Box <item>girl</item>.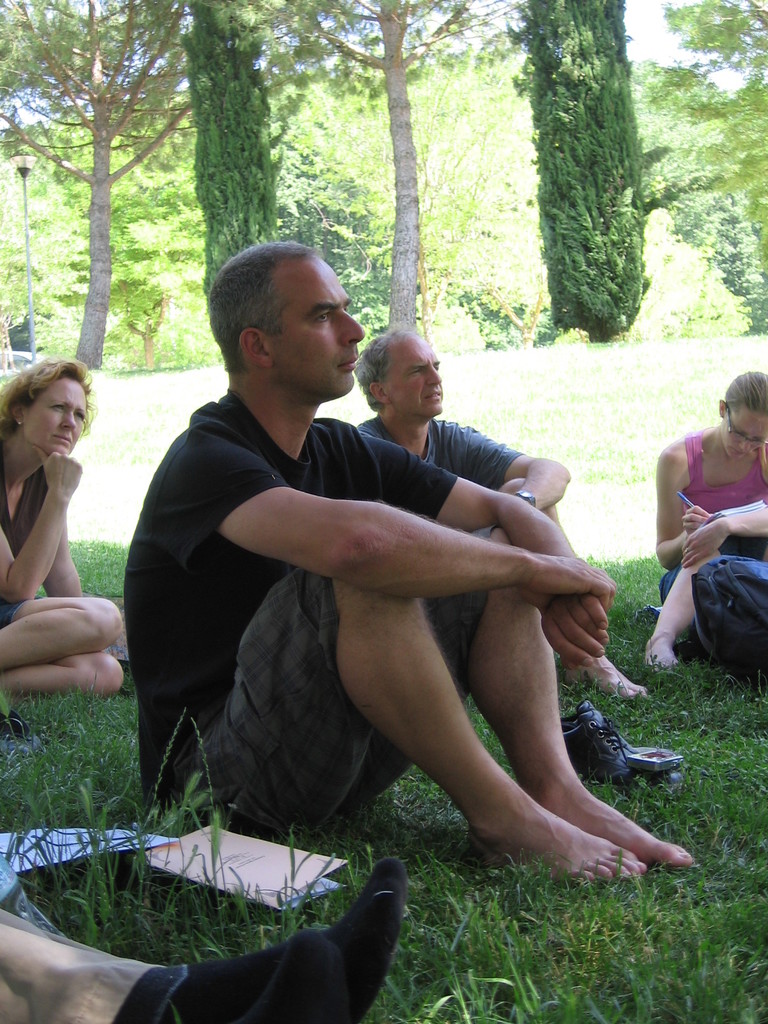
crop(644, 371, 767, 671).
